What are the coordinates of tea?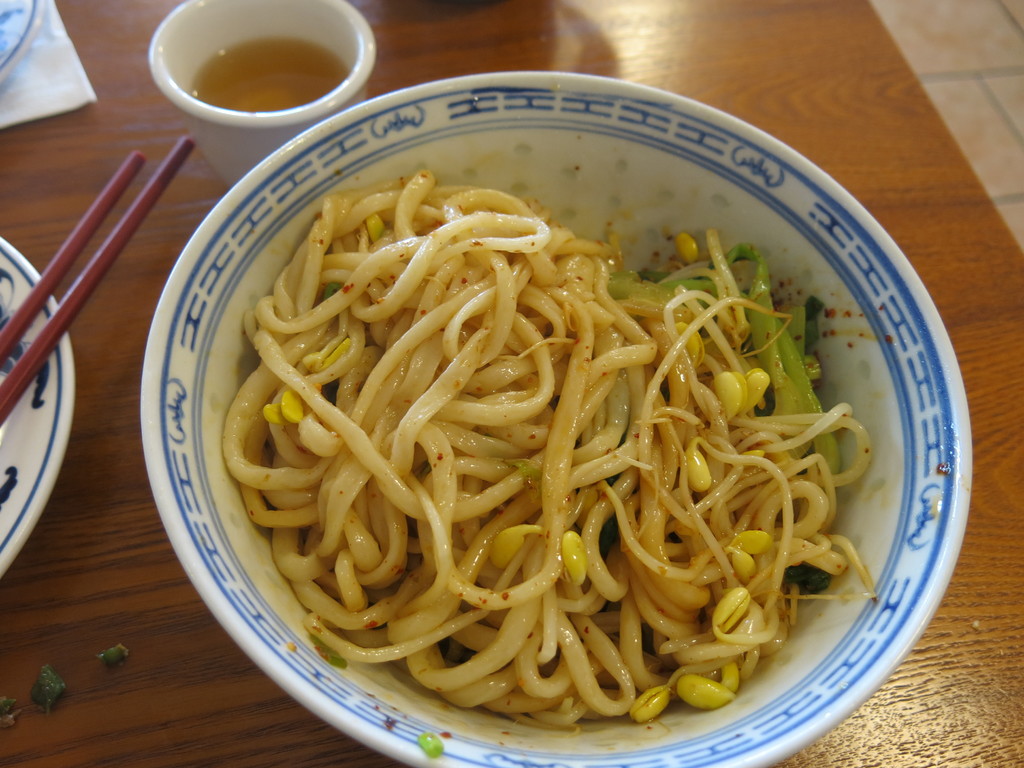
191/43/349/109.
